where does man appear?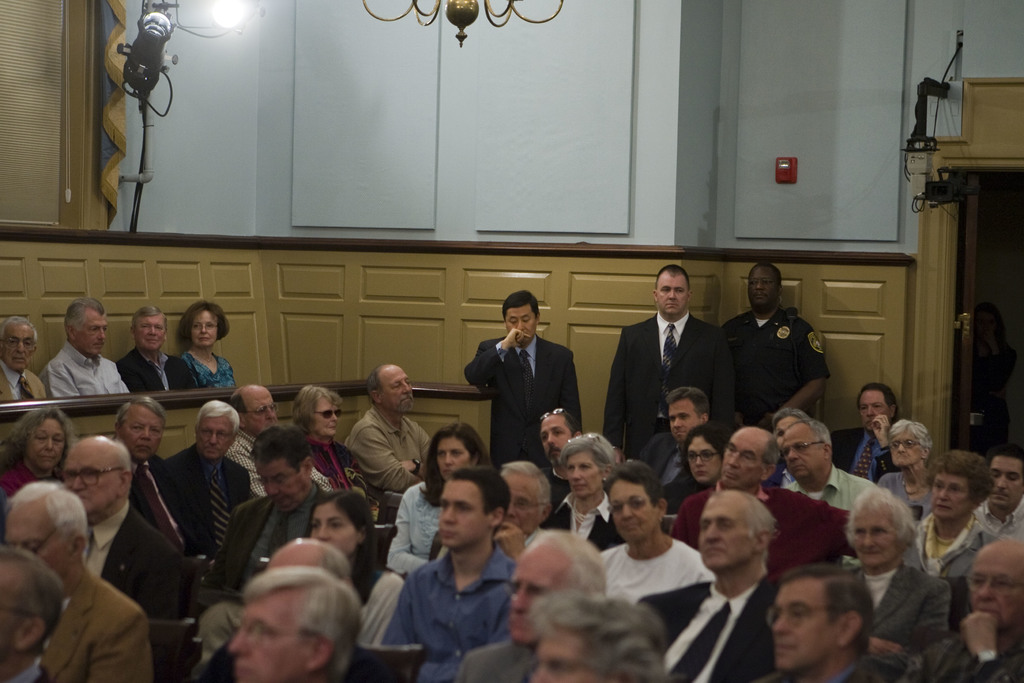
Appears at box=[465, 288, 582, 464].
